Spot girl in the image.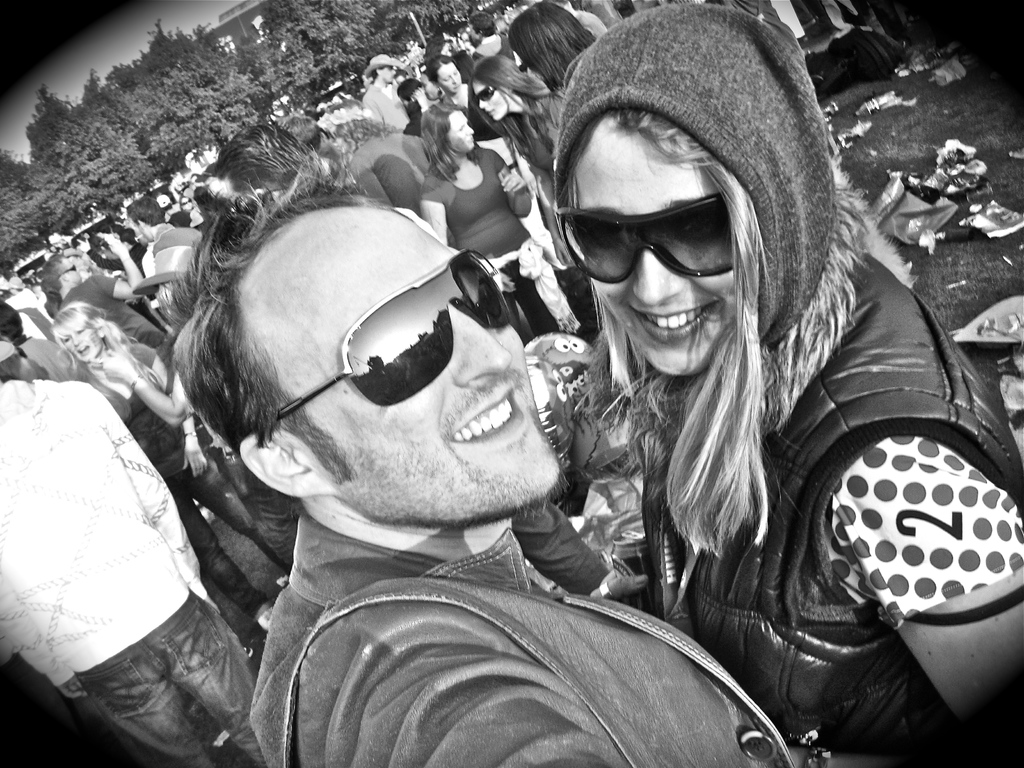
girl found at crop(53, 306, 290, 630).
